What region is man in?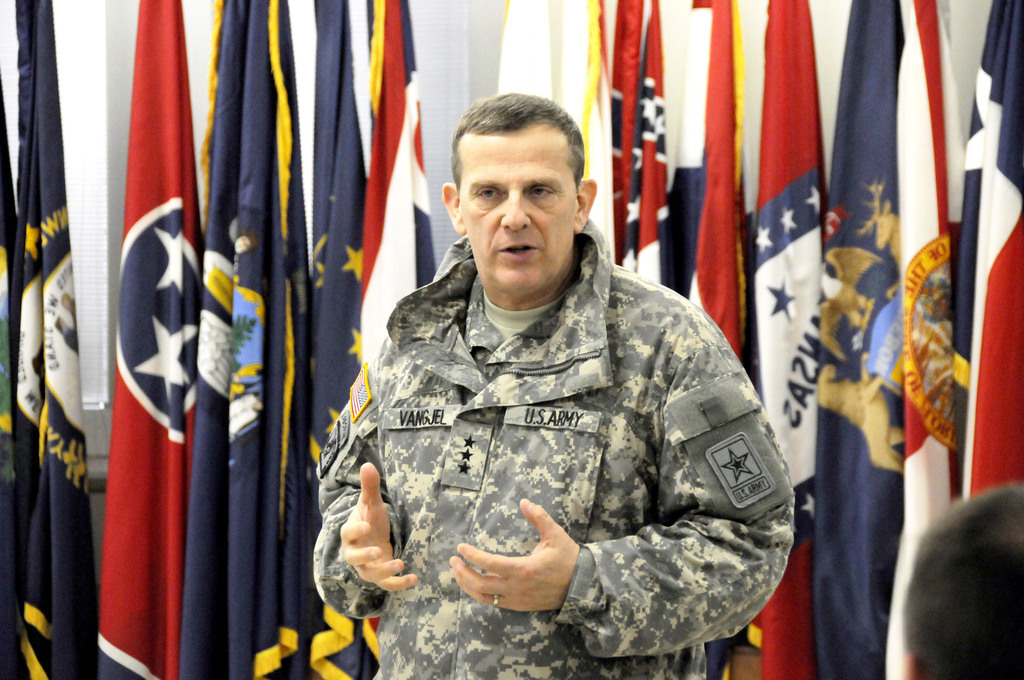
x1=300, y1=88, x2=808, y2=663.
